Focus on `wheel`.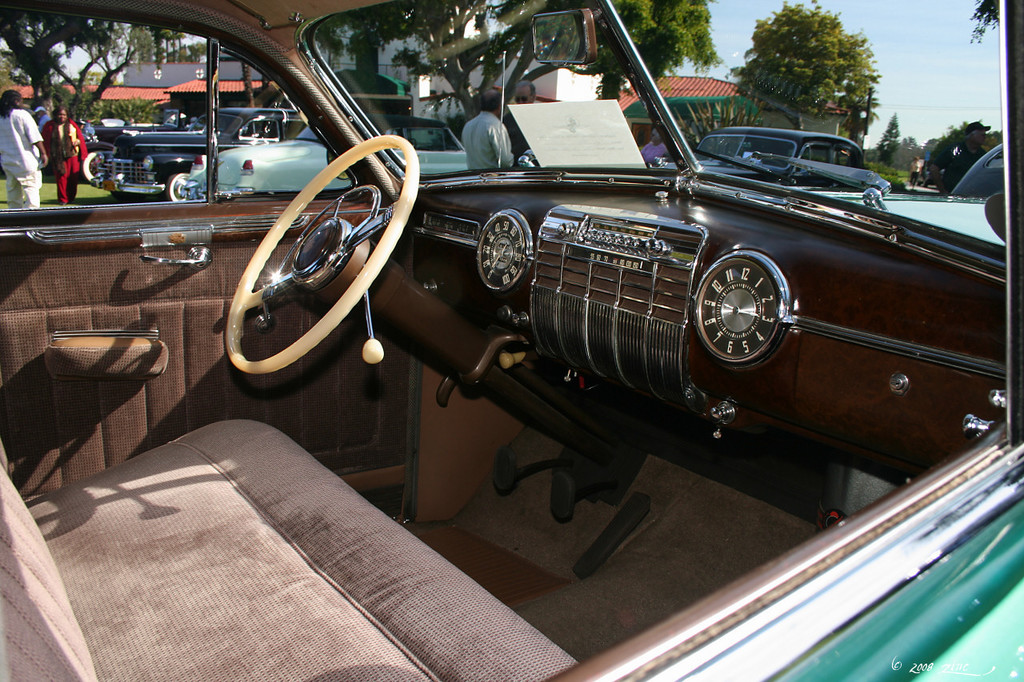
Focused at Rect(228, 134, 420, 372).
